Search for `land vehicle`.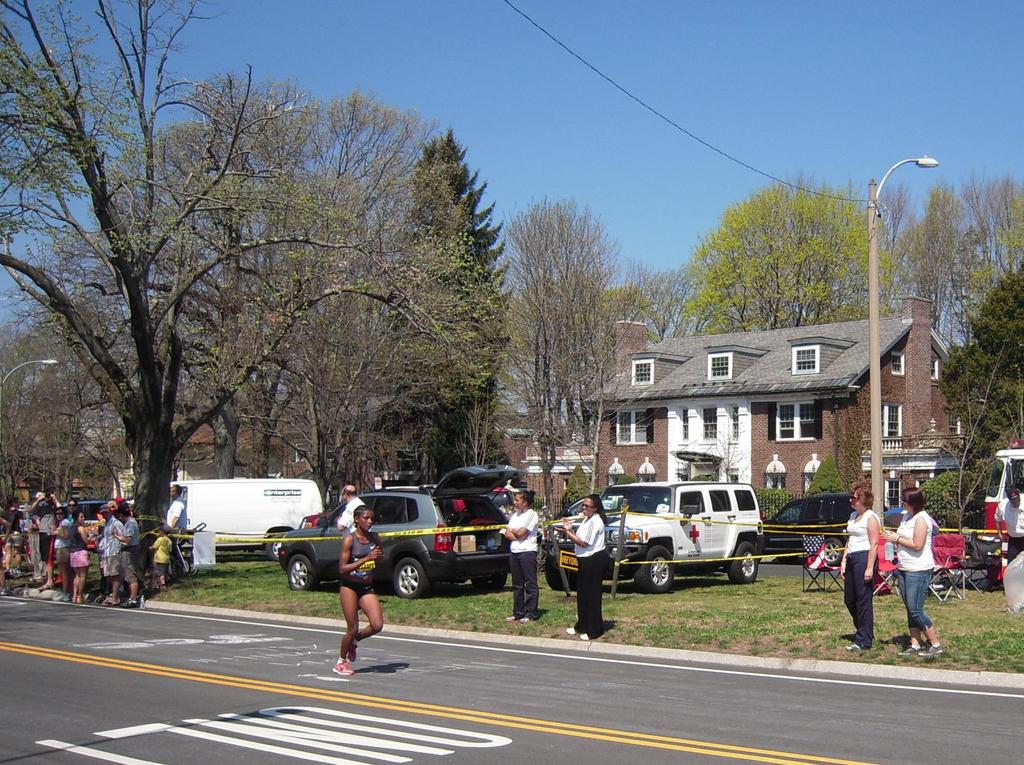
Found at (126,478,326,561).
